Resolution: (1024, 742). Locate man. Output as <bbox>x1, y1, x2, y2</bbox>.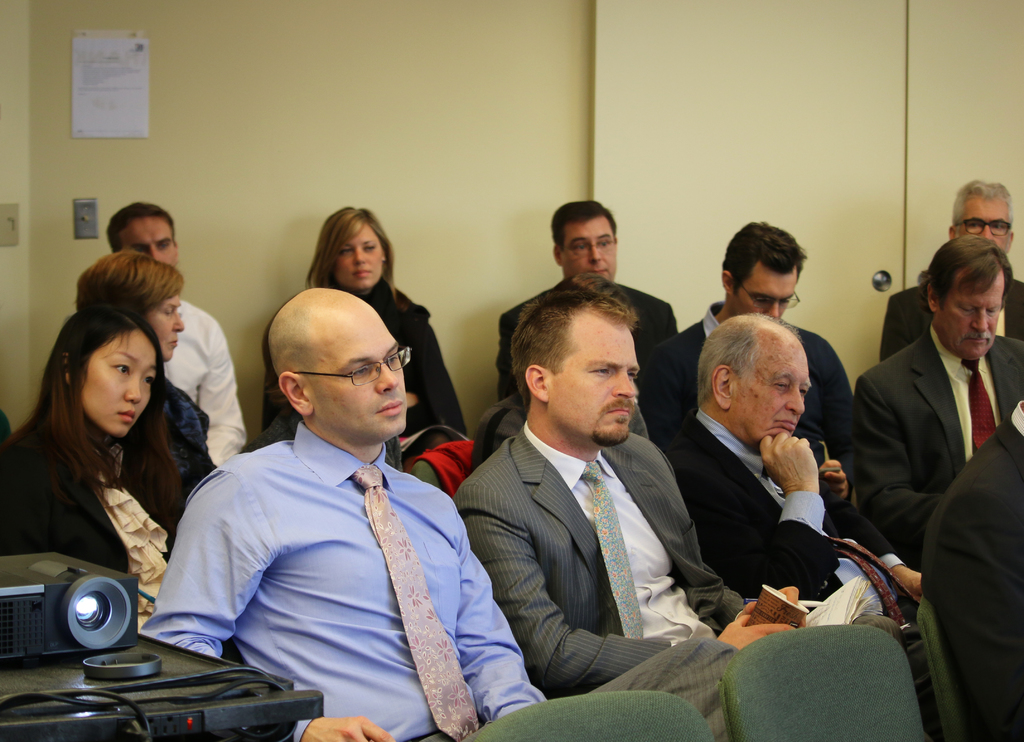
<bbox>440, 270, 752, 719</bbox>.
